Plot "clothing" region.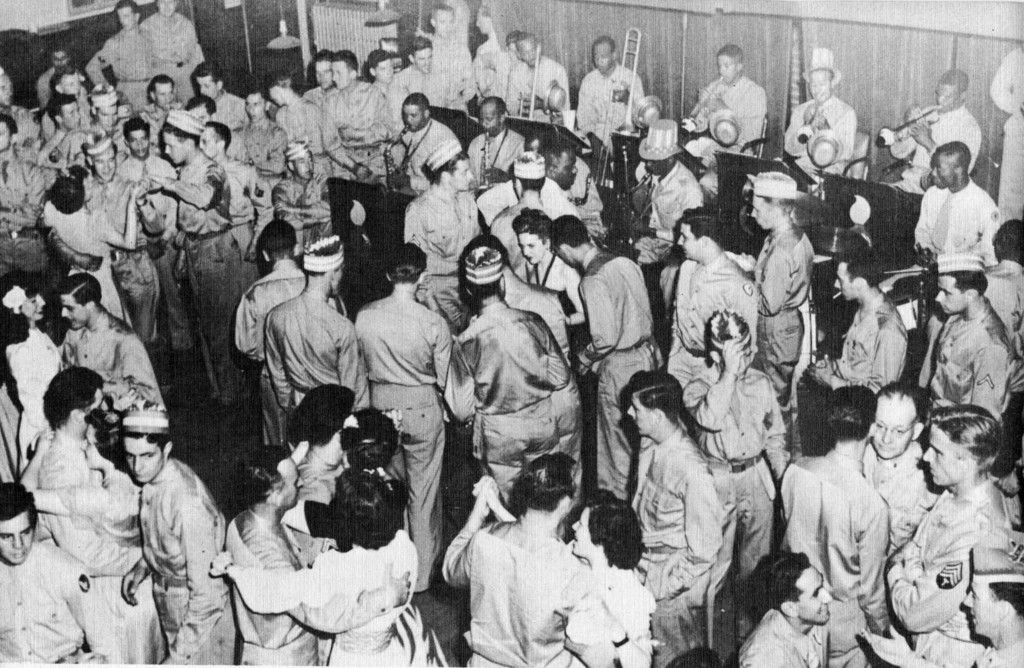
Plotted at pyautogui.locateOnScreen(56, 304, 171, 414).
